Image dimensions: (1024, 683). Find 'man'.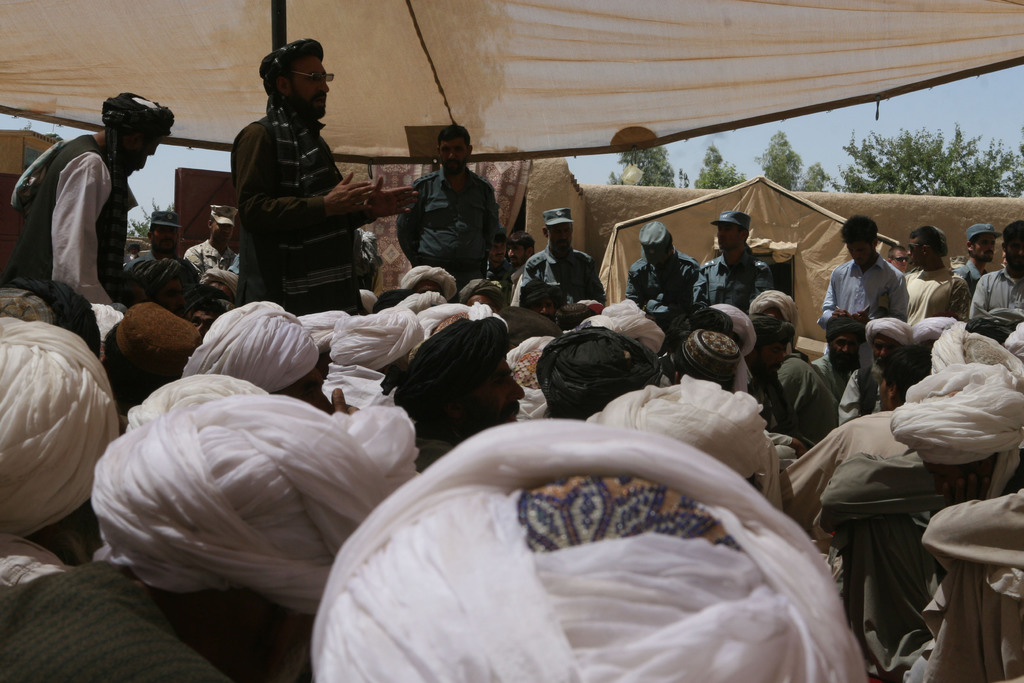
488:233:515:287.
